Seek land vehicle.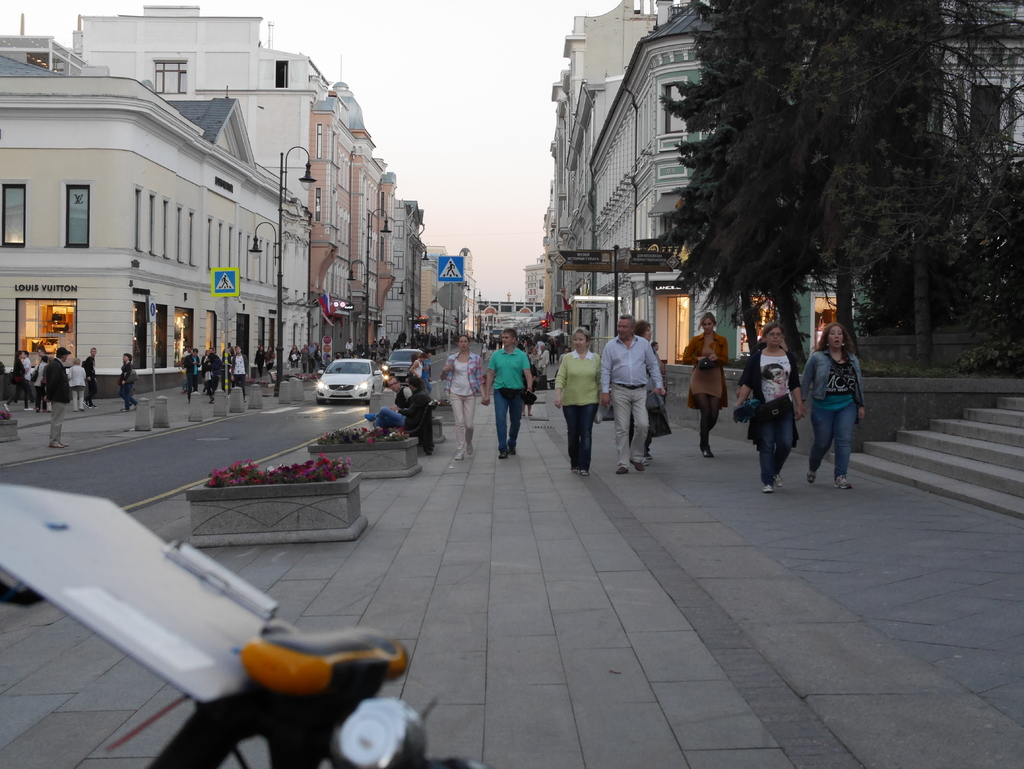
<region>314, 357, 386, 403</region>.
